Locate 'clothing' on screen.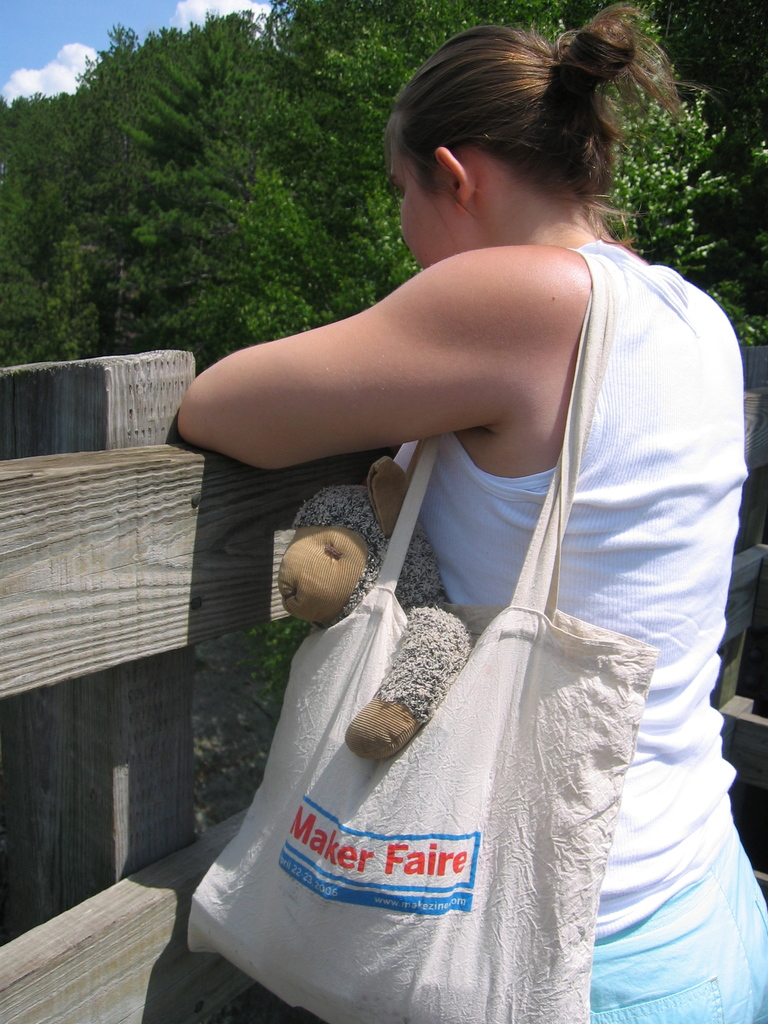
On screen at 381/236/767/1023.
